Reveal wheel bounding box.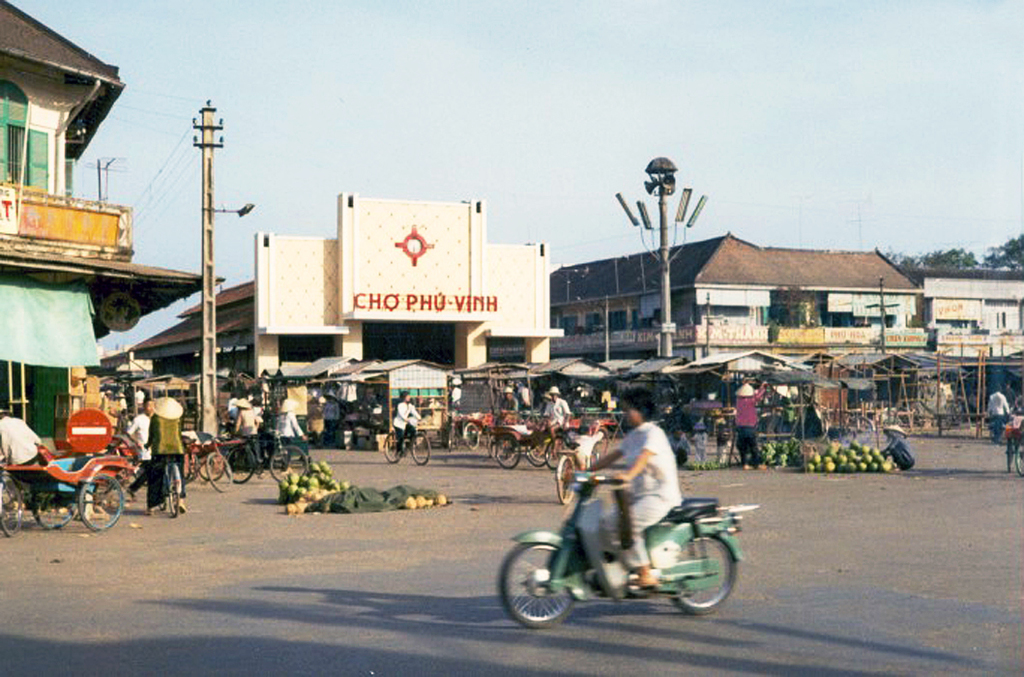
Revealed: bbox(0, 468, 22, 533).
